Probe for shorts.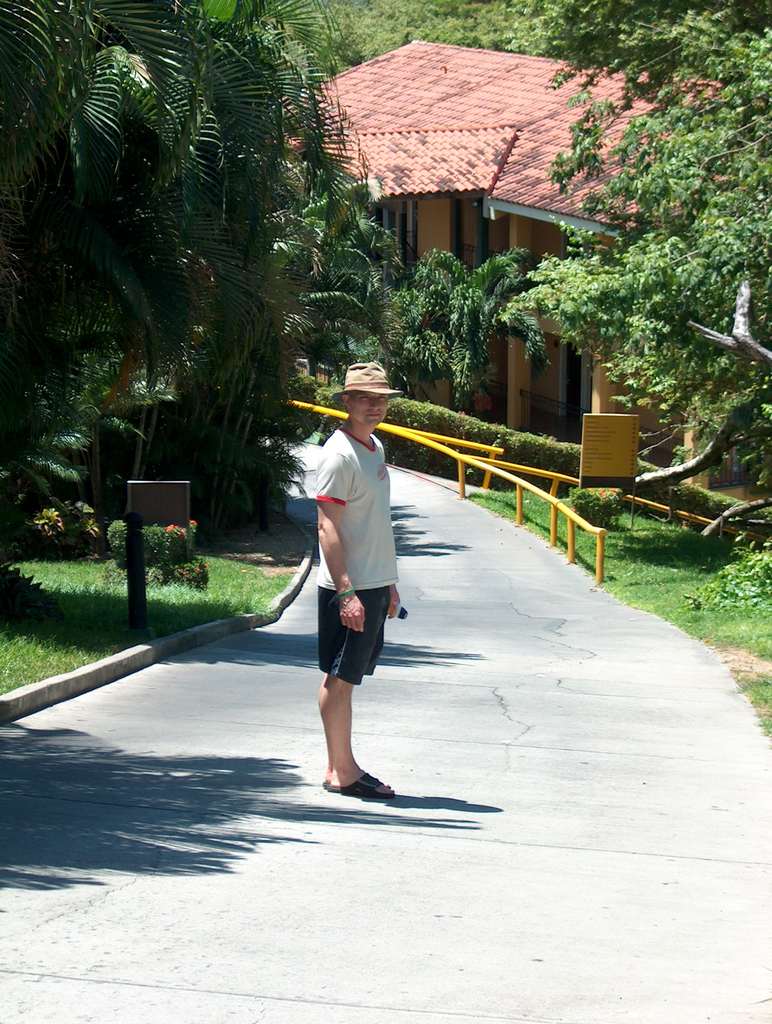
Probe result: box=[310, 605, 390, 685].
